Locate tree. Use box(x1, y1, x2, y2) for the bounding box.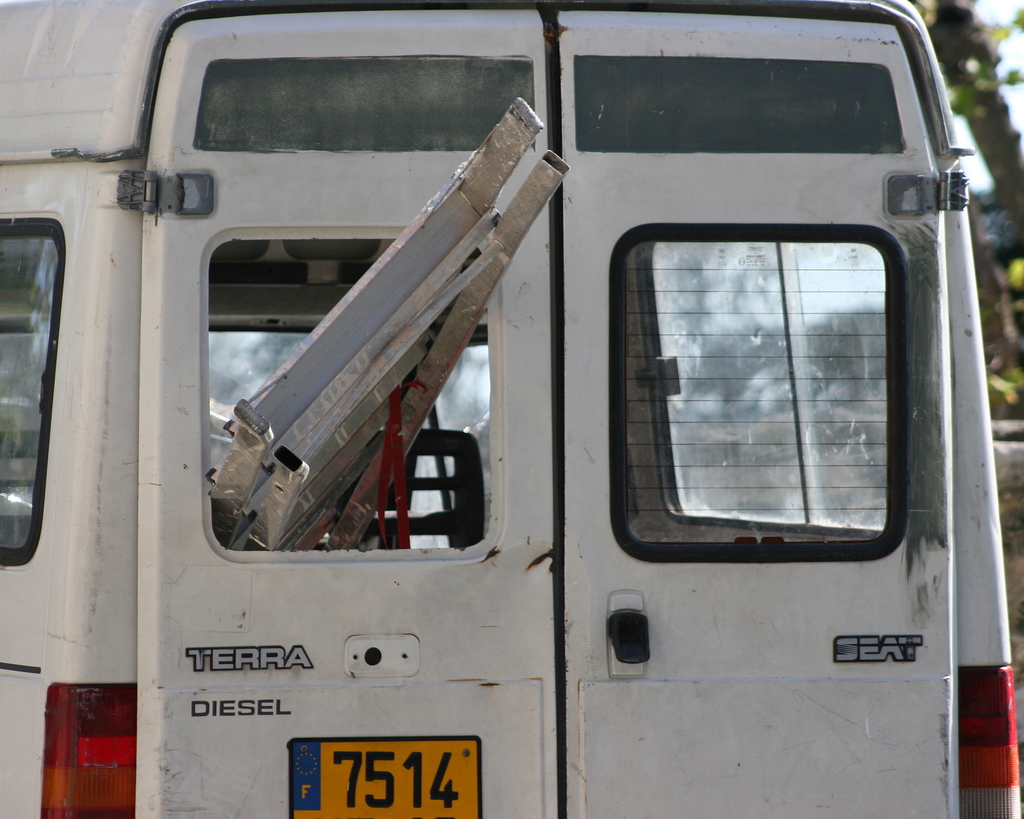
box(906, 0, 1023, 425).
